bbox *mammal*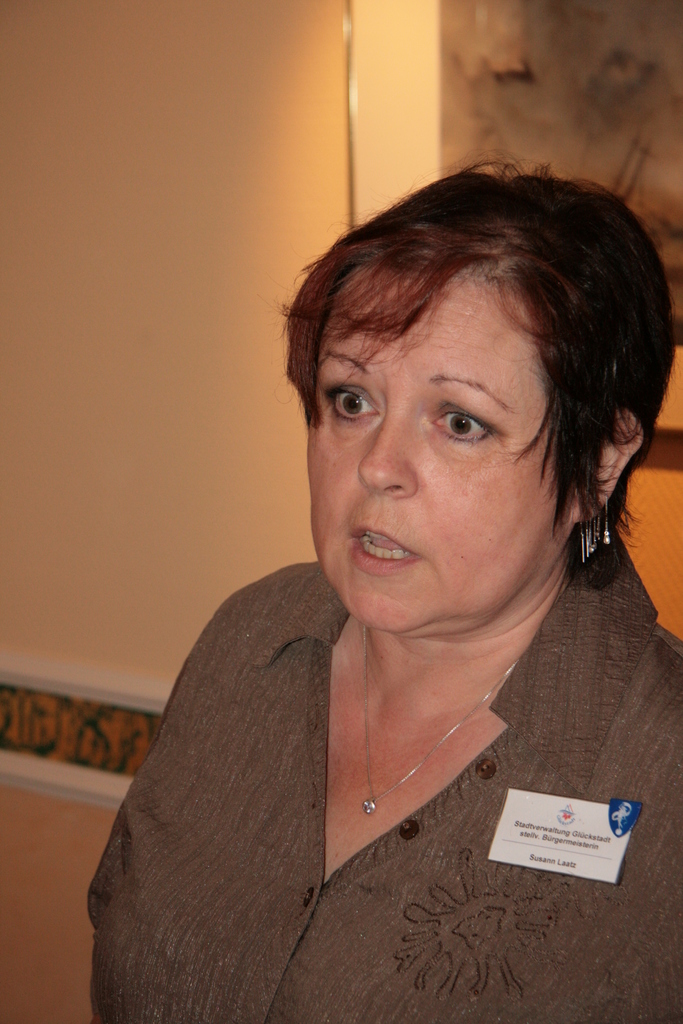
crop(85, 147, 682, 1023)
